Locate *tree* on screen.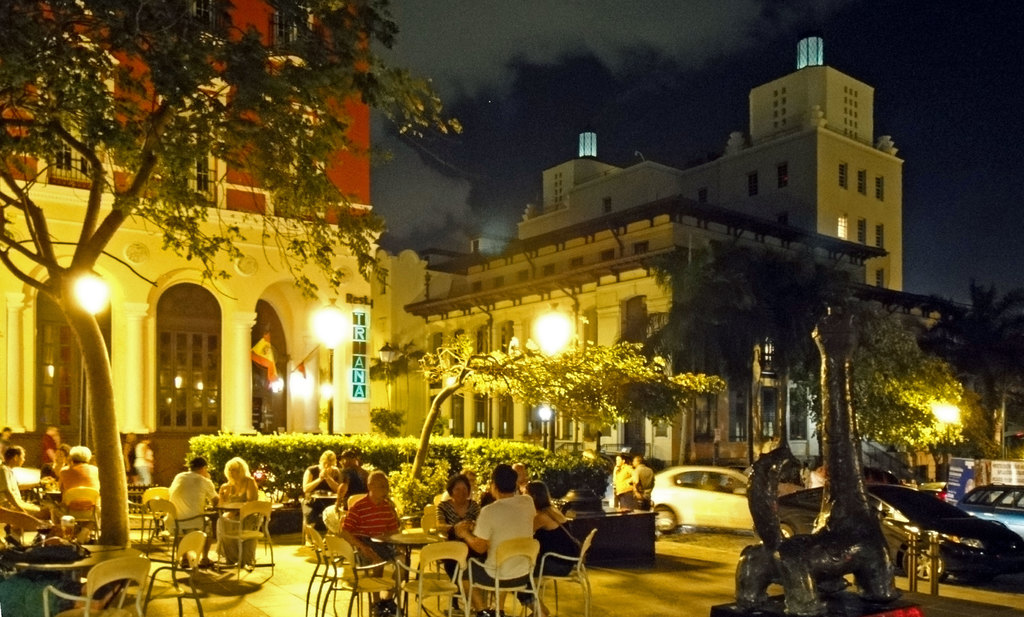
On screen at bbox(417, 345, 723, 479).
